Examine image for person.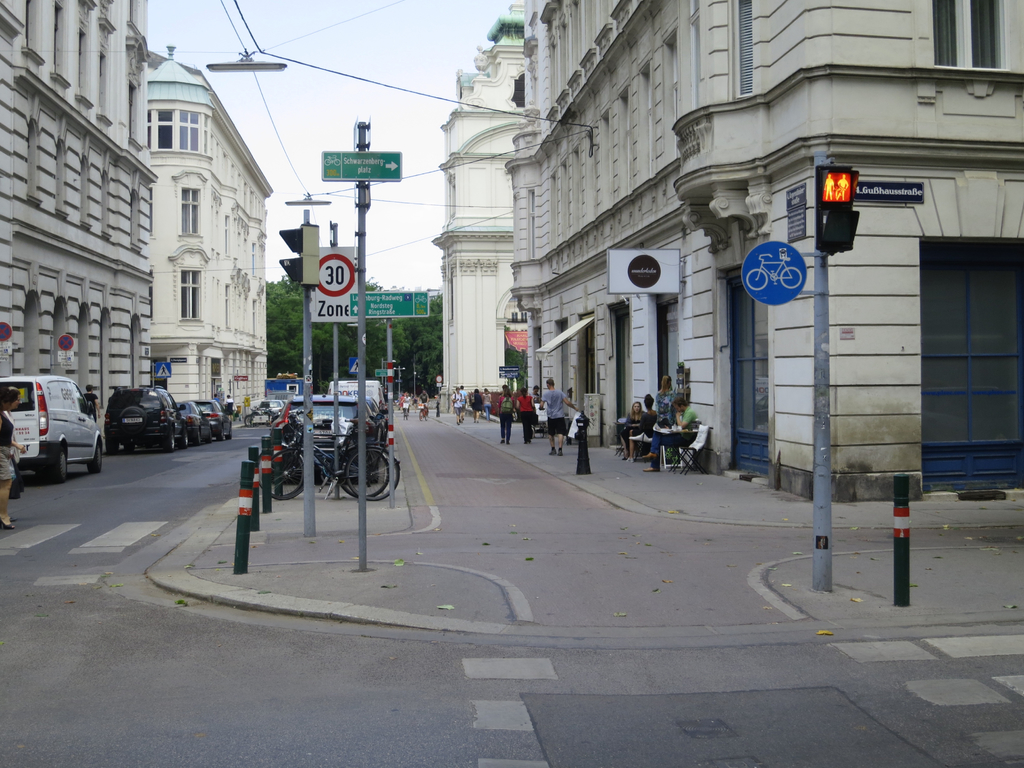
Examination result: 538/379/584/456.
